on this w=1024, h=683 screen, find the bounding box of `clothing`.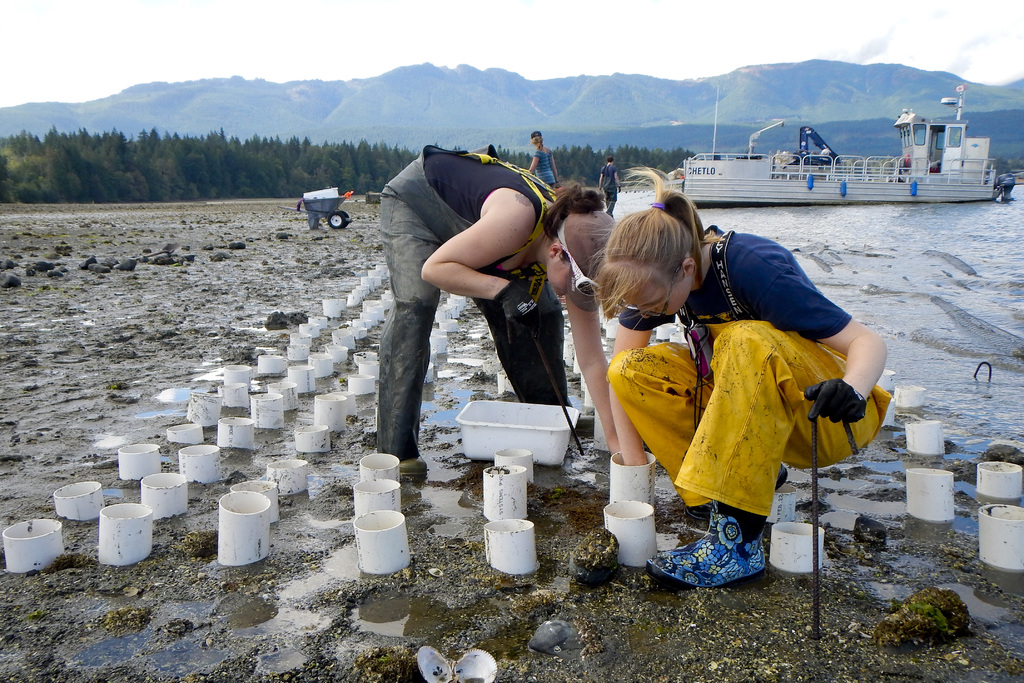
Bounding box: bbox=(370, 141, 580, 464).
